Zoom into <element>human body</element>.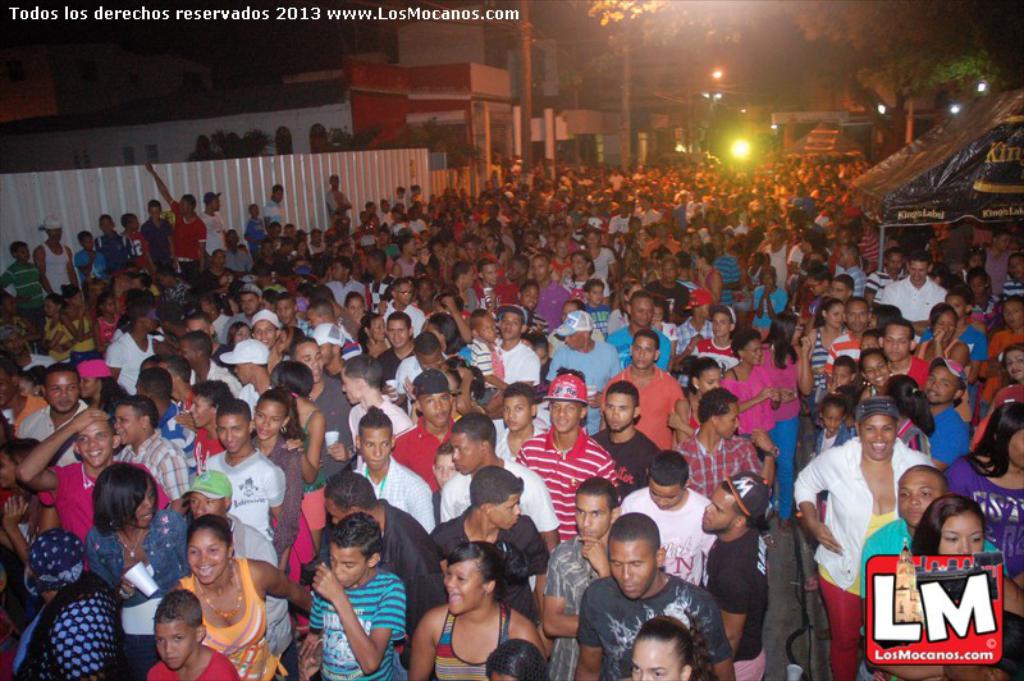
Zoom target: 145:516:288:678.
